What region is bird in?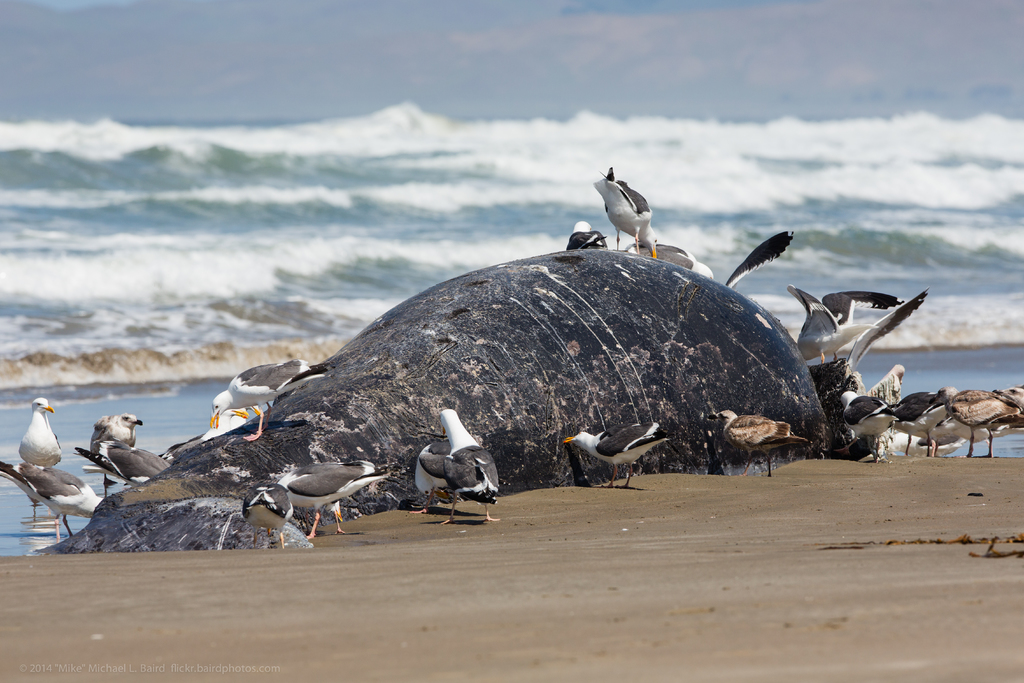
x1=403 y1=398 x2=502 y2=522.
